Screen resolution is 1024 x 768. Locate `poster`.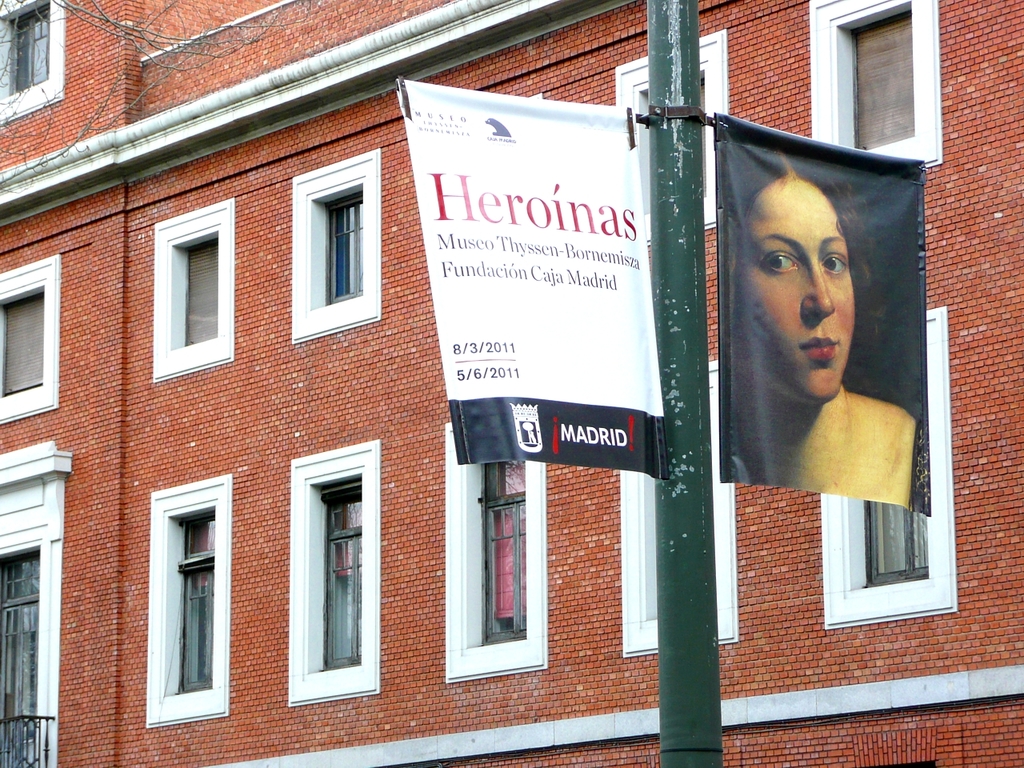
{"x1": 711, "y1": 114, "x2": 934, "y2": 518}.
